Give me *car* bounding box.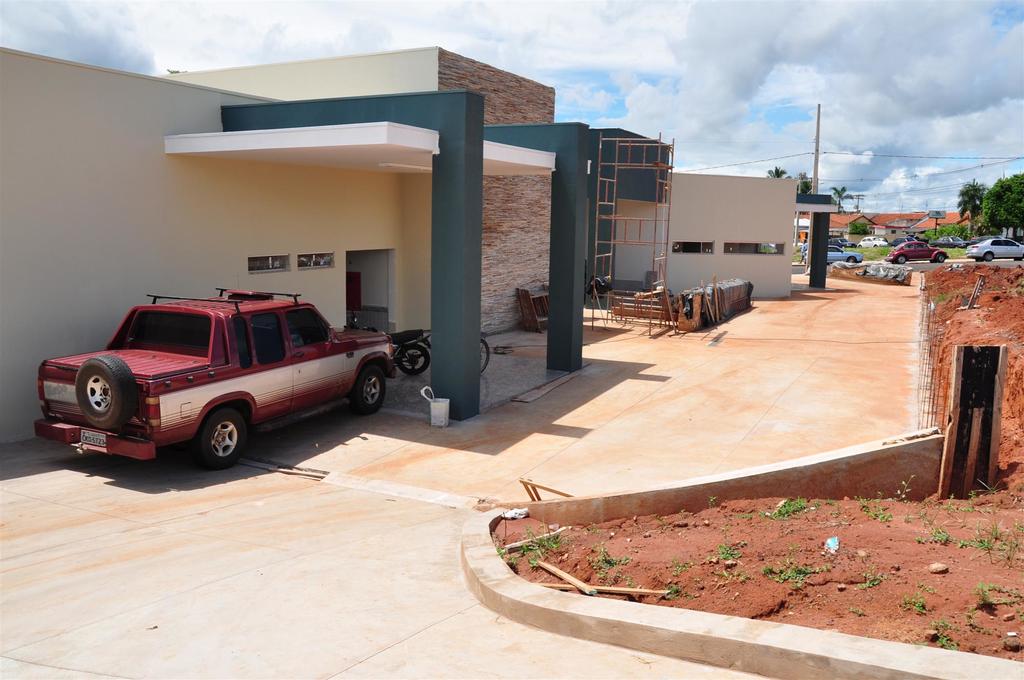
[left=829, top=236, right=857, bottom=248].
